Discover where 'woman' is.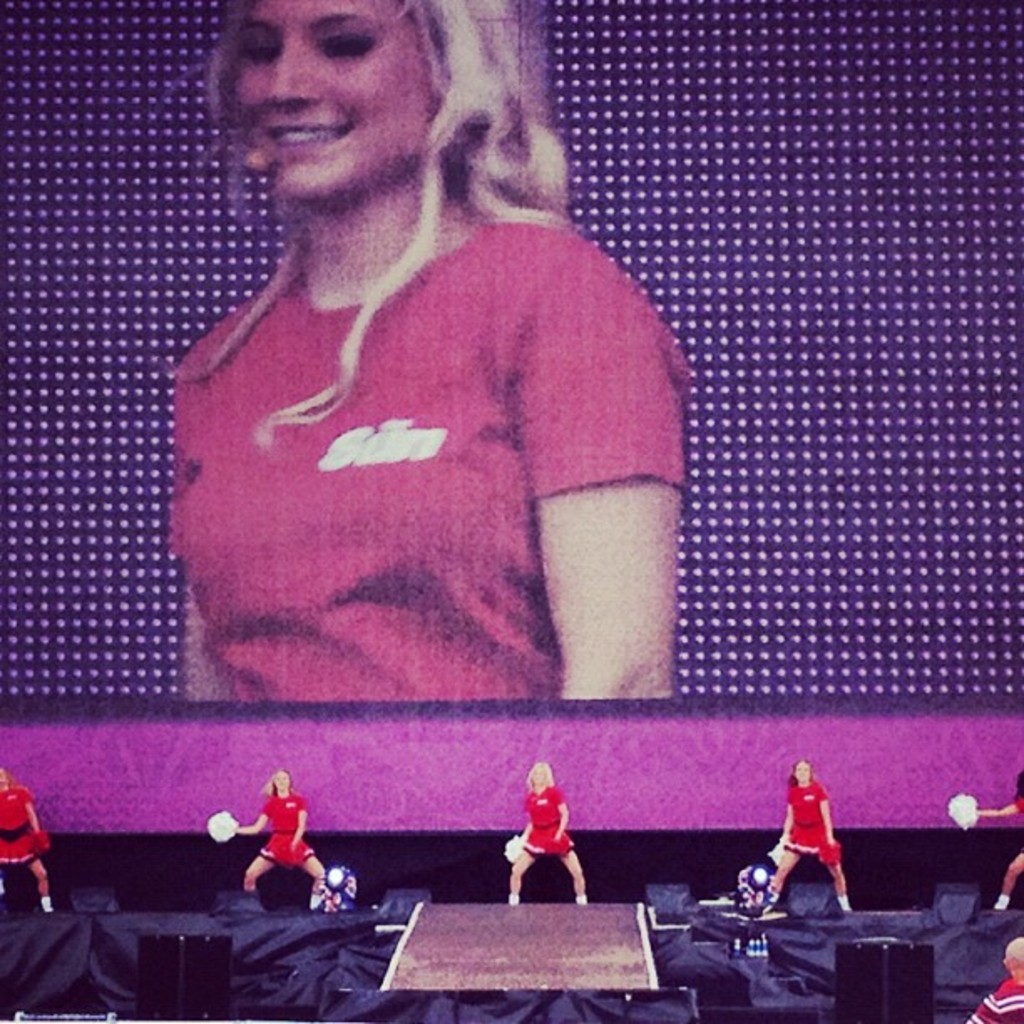
Discovered at 756:753:852:910.
